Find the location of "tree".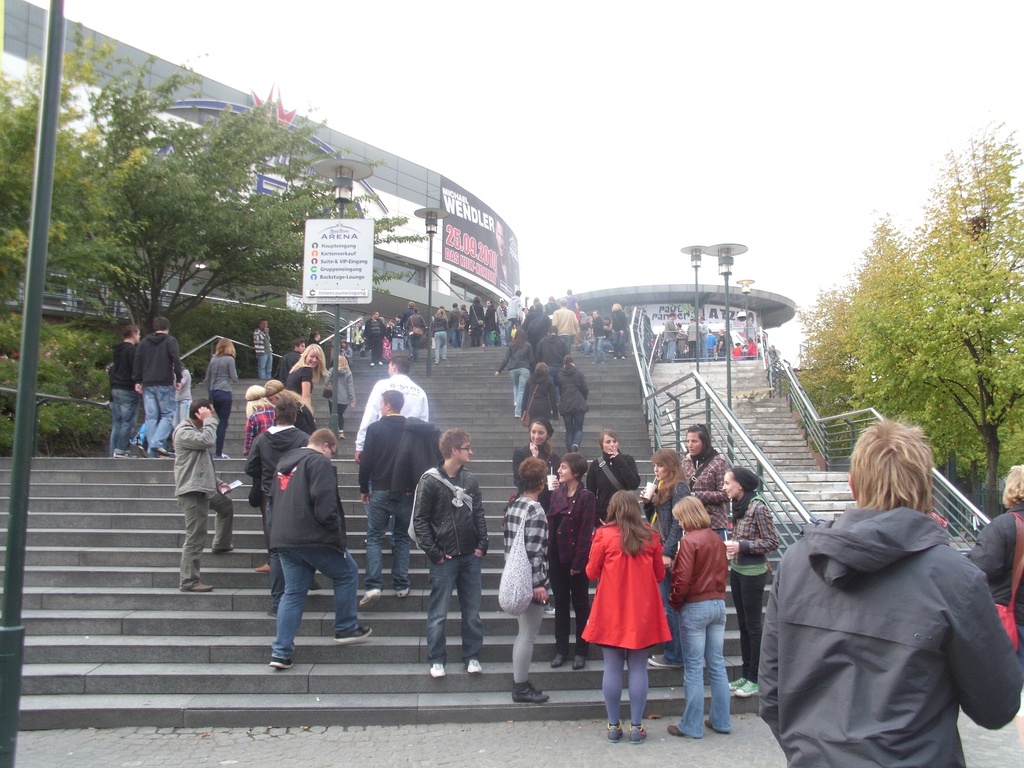
Location: crop(789, 118, 1023, 516).
